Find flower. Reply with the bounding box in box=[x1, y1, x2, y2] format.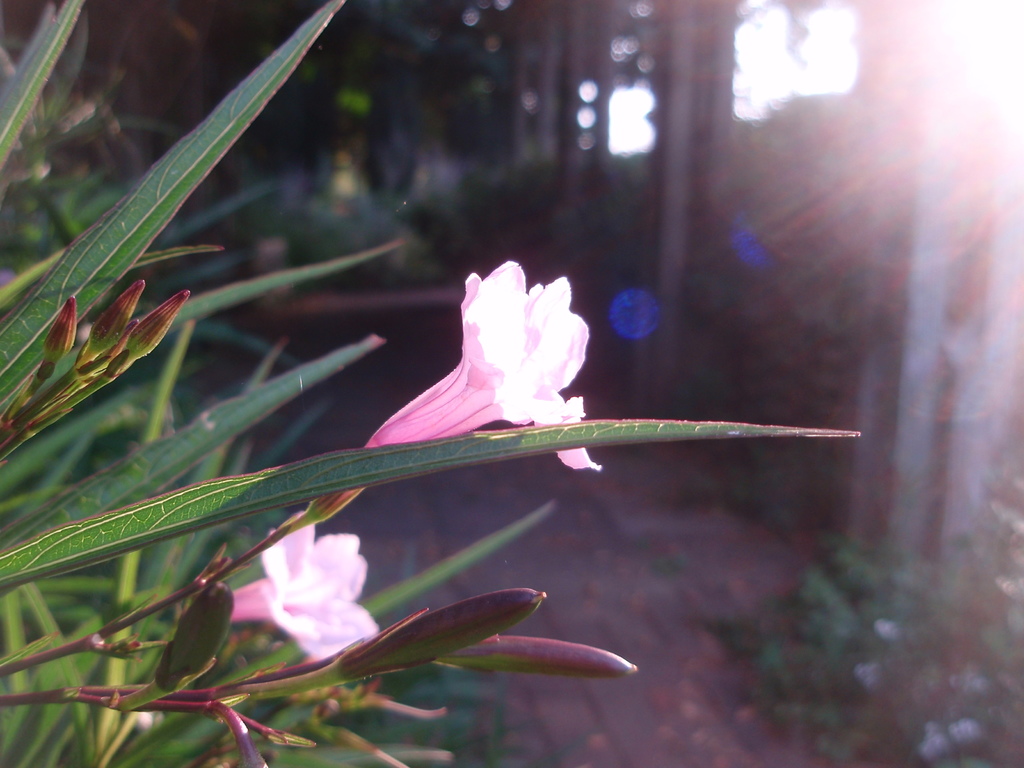
box=[120, 291, 195, 373].
